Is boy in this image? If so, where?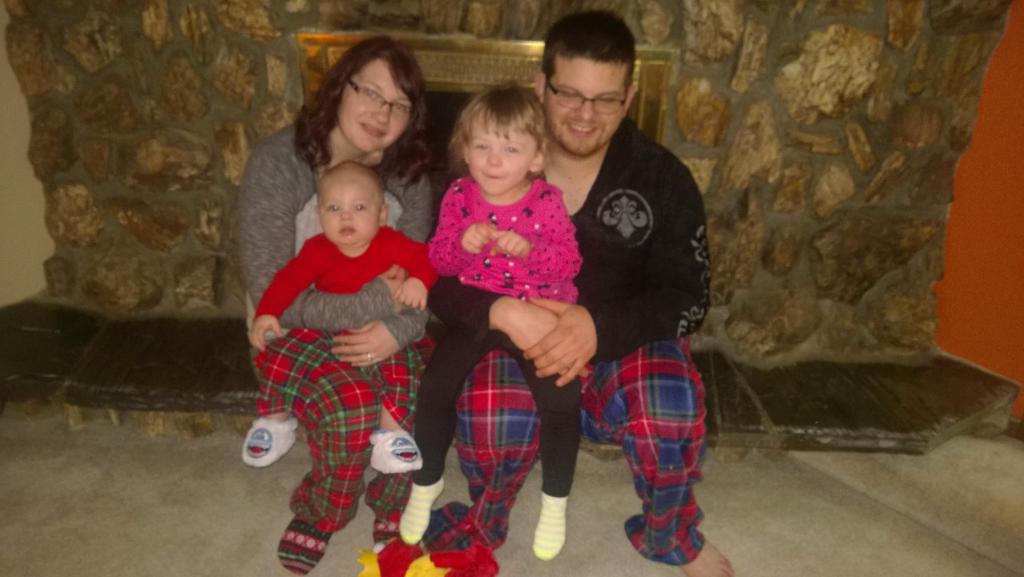
Yes, at (x1=241, y1=161, x2=433, y2=475).
